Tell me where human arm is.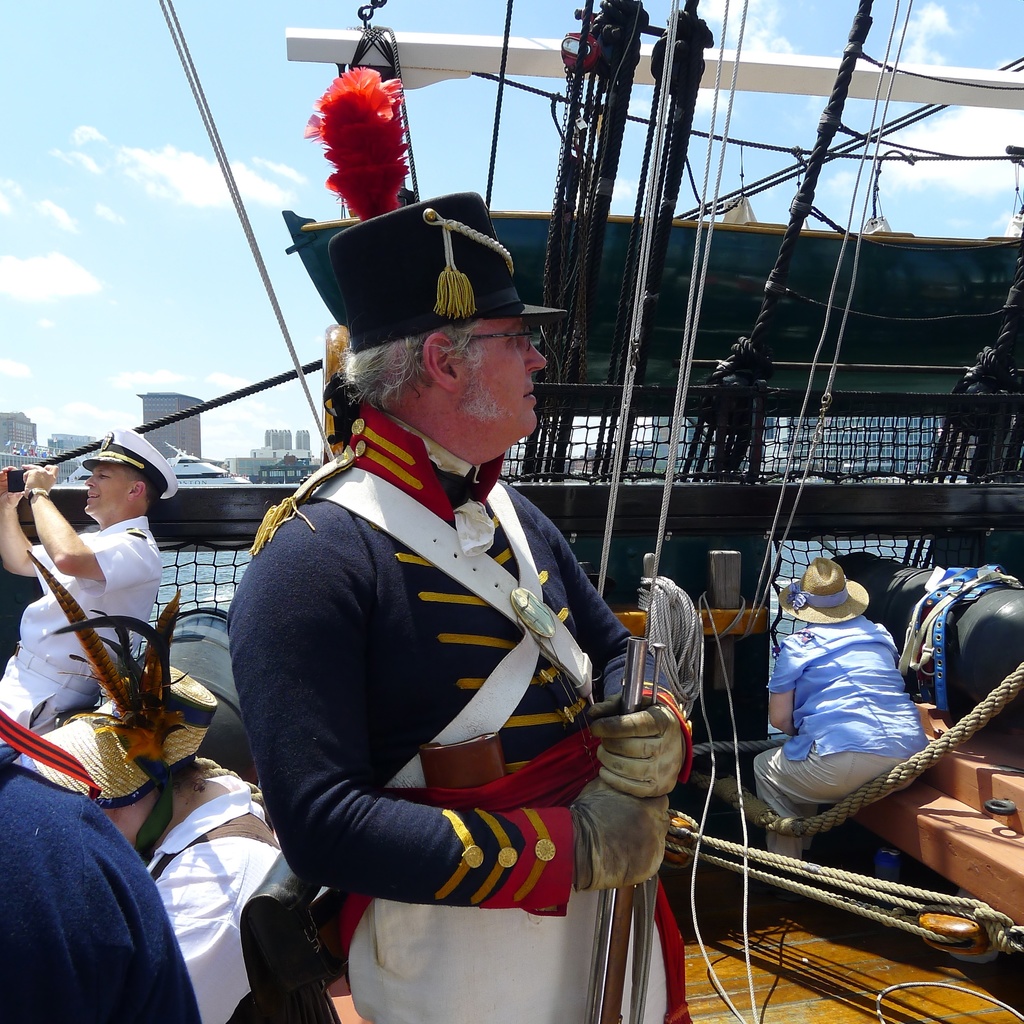
human arm is at left=561, top=536, right=698, bottom=802.
